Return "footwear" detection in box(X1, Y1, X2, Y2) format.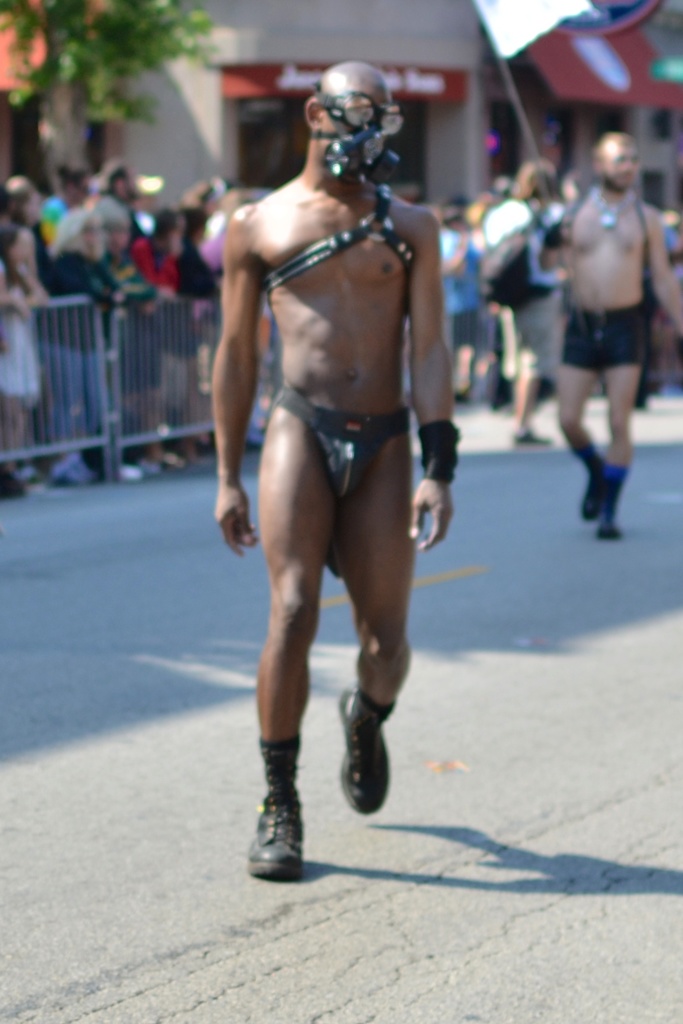
box(511, 429, 563, 450).
